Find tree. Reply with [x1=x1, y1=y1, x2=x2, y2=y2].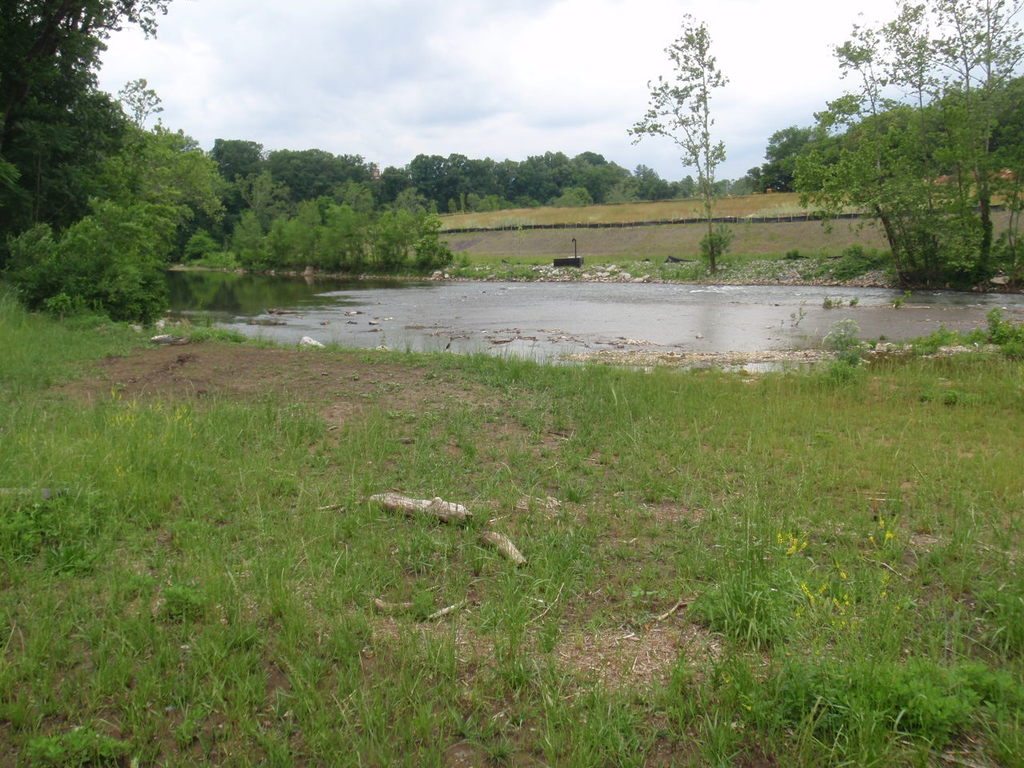
[x1=632, y1=29, x2=746, y2=206].
